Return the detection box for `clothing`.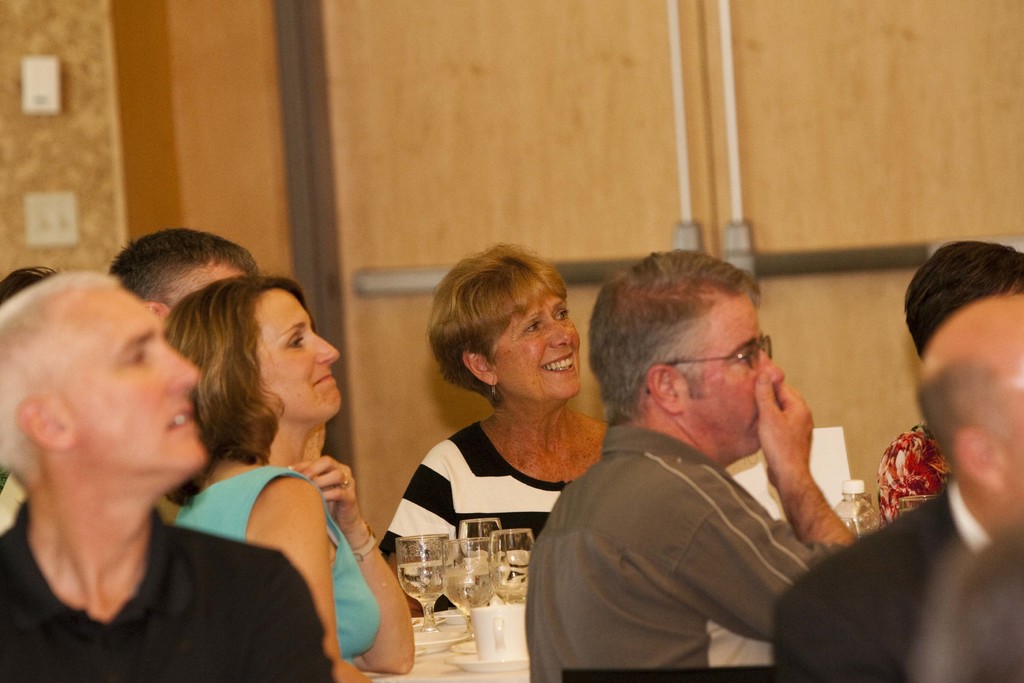
[left=0, top=500, right=330, bottom=682].
